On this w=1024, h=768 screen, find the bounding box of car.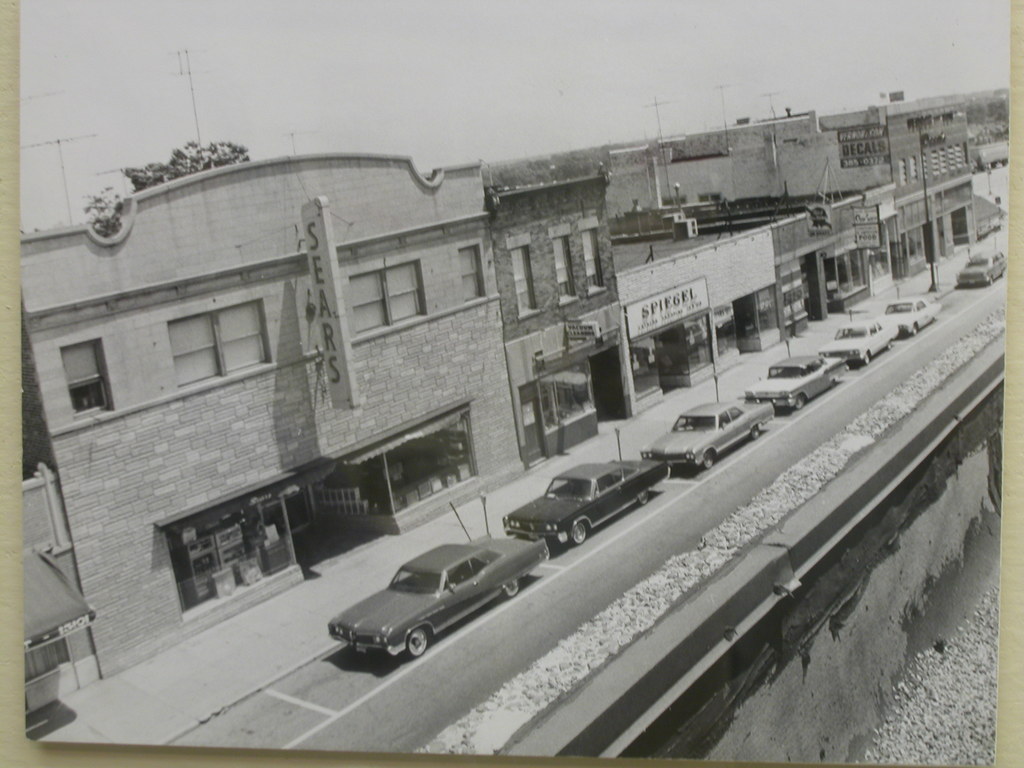
Bounding box: x1=500 y1=460 x2=669 y2=545.
